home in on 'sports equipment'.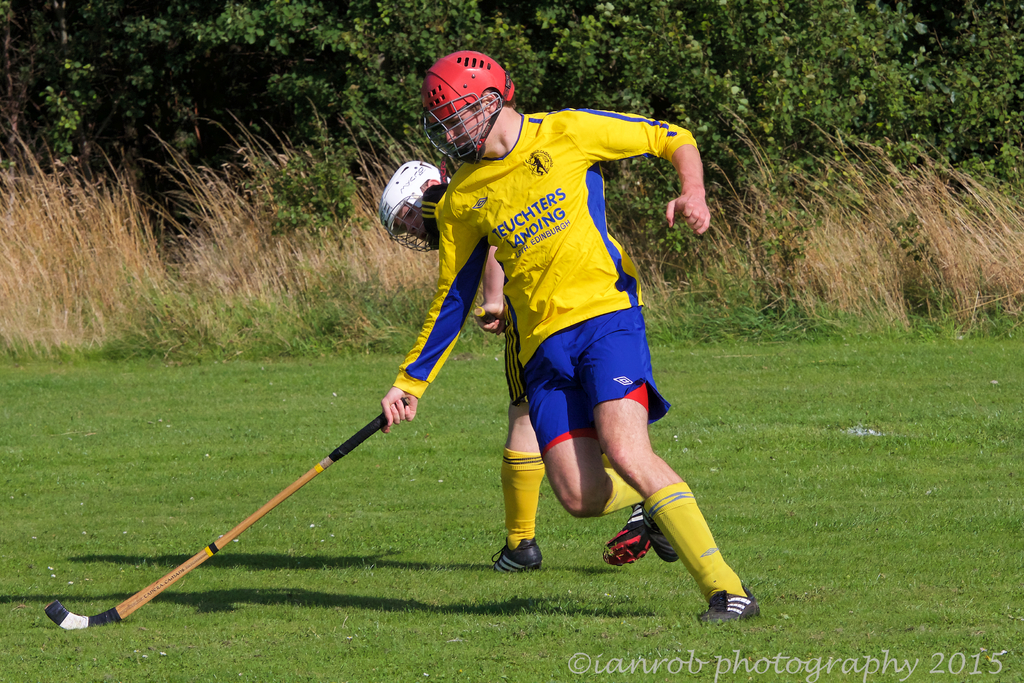
Homed in at select_region(417, 48, 514, 165).
